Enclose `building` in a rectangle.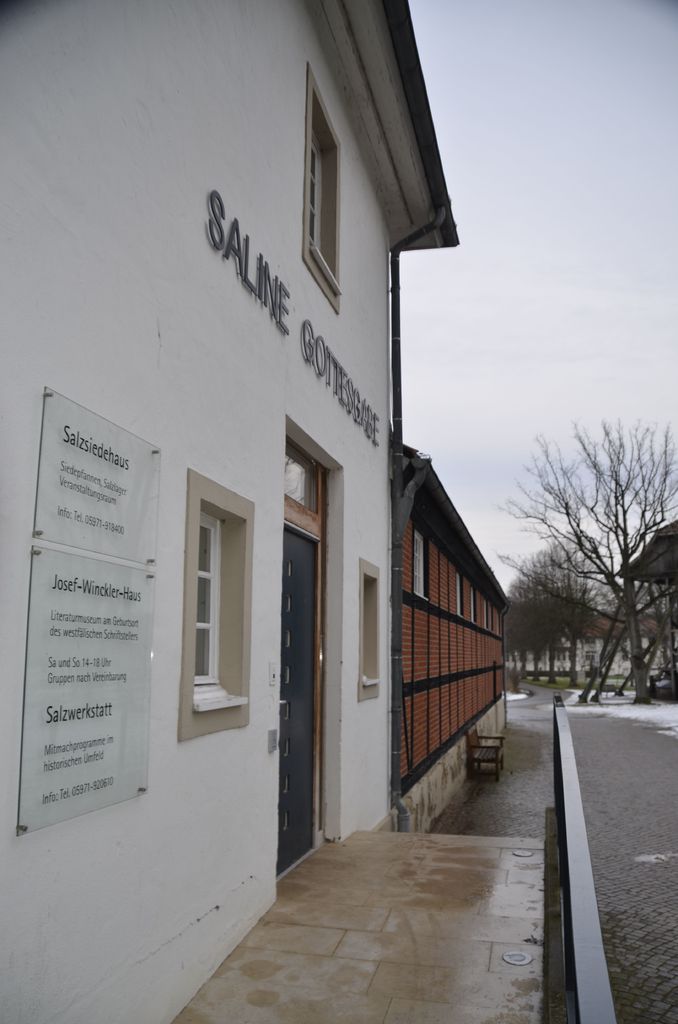
<region>0, 0, 464, 1023</region>.
